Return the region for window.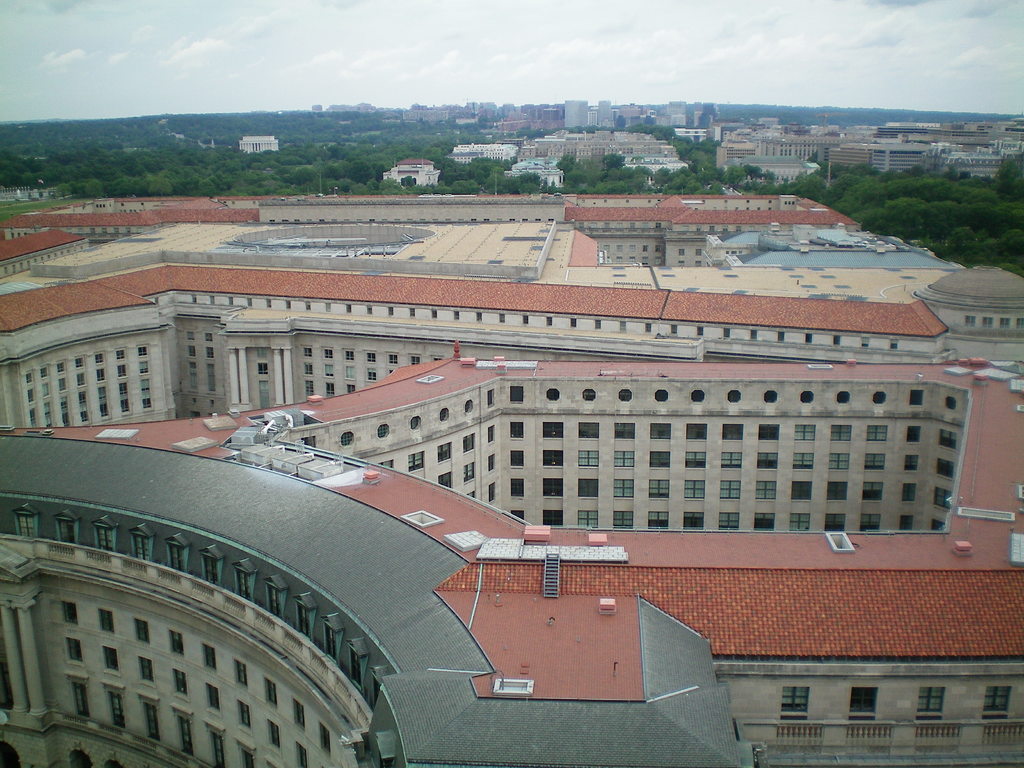
crop(136, 698, 157, 740).
